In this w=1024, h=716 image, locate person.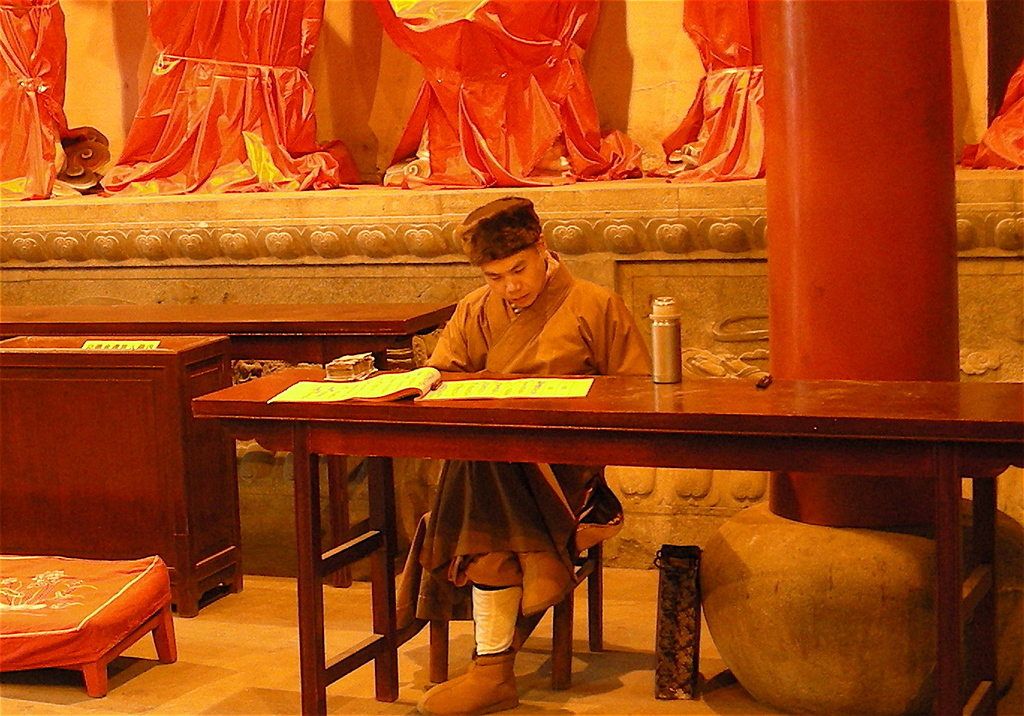
Bounding box: x1=401 y1=198 x2=654 y2=715.
